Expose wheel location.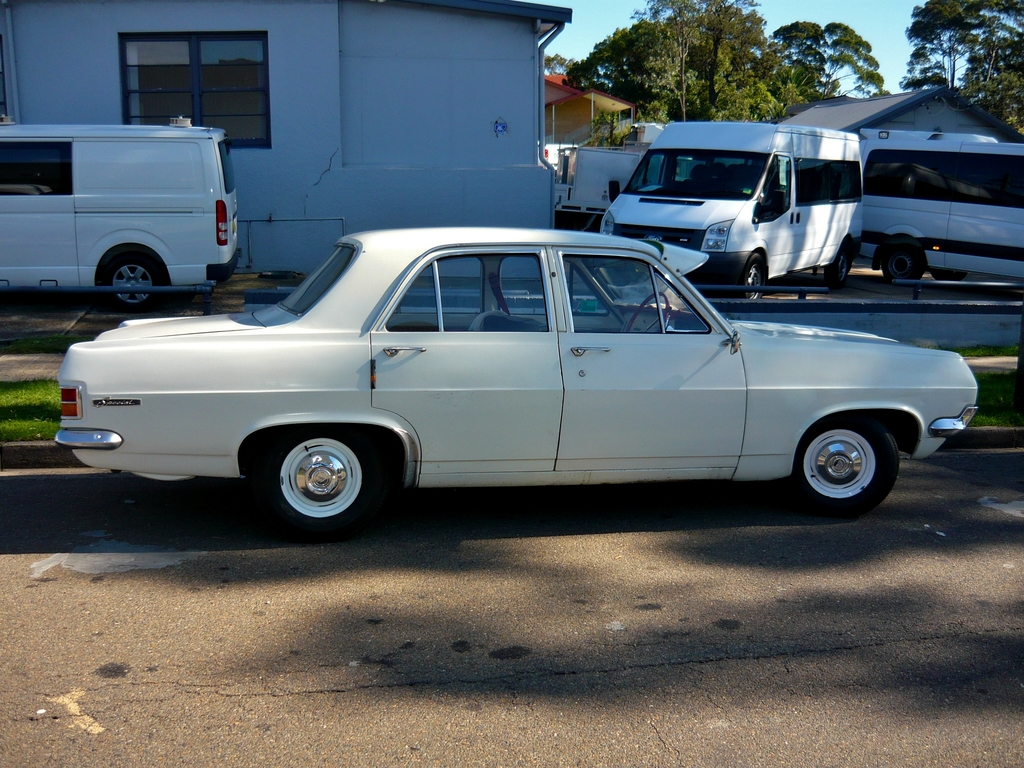
Exposed at [792, 410, 903, 516].
